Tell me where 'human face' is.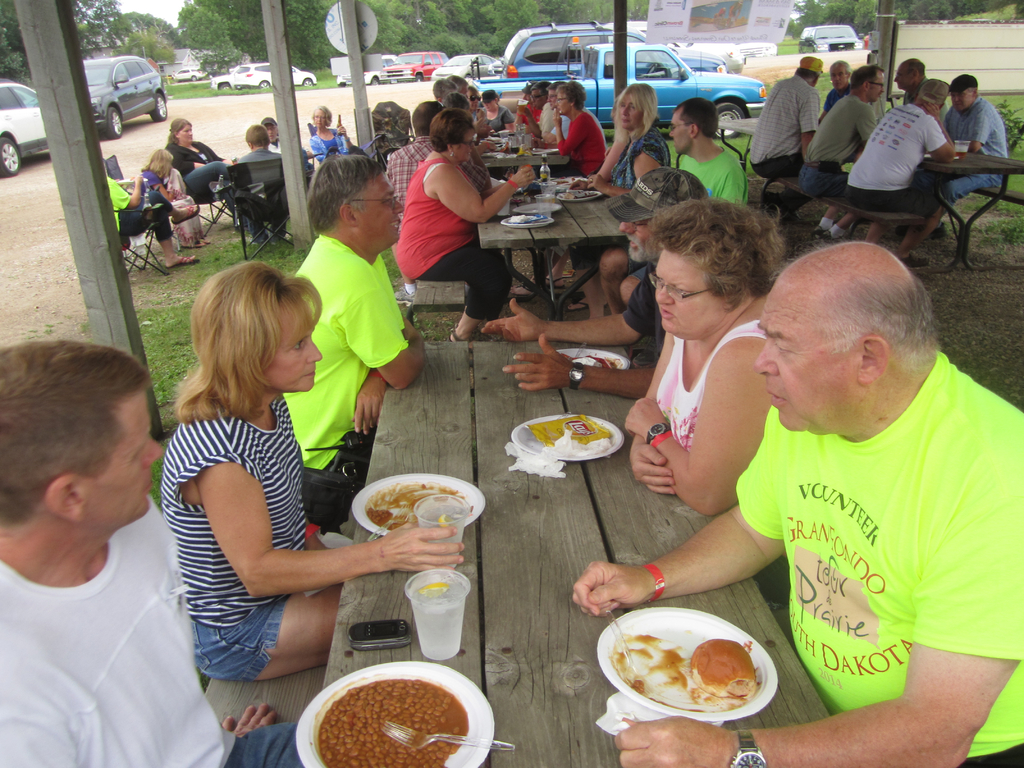
'human face' is at {"left": 263, "top": 298, "right": 324, "bottom": 388}.
